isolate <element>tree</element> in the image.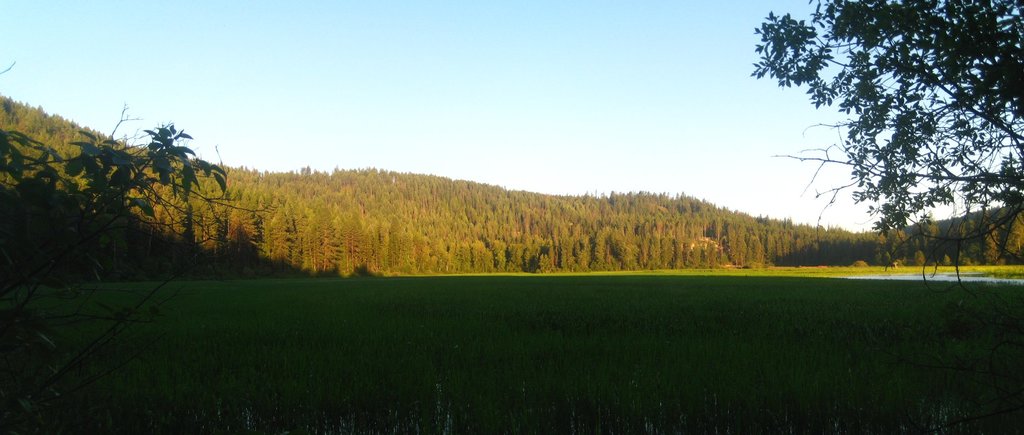
Isolated region: [0, 60, 269, 395].
